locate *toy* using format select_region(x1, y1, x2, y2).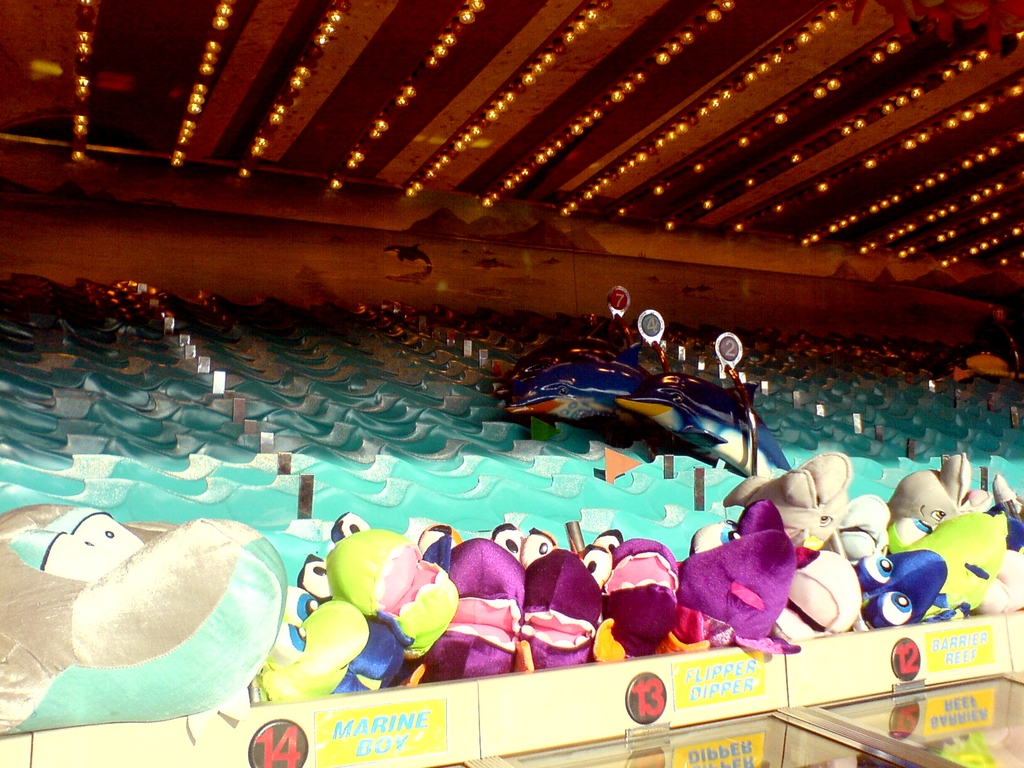
select_region(575, 519, 751, 664).
